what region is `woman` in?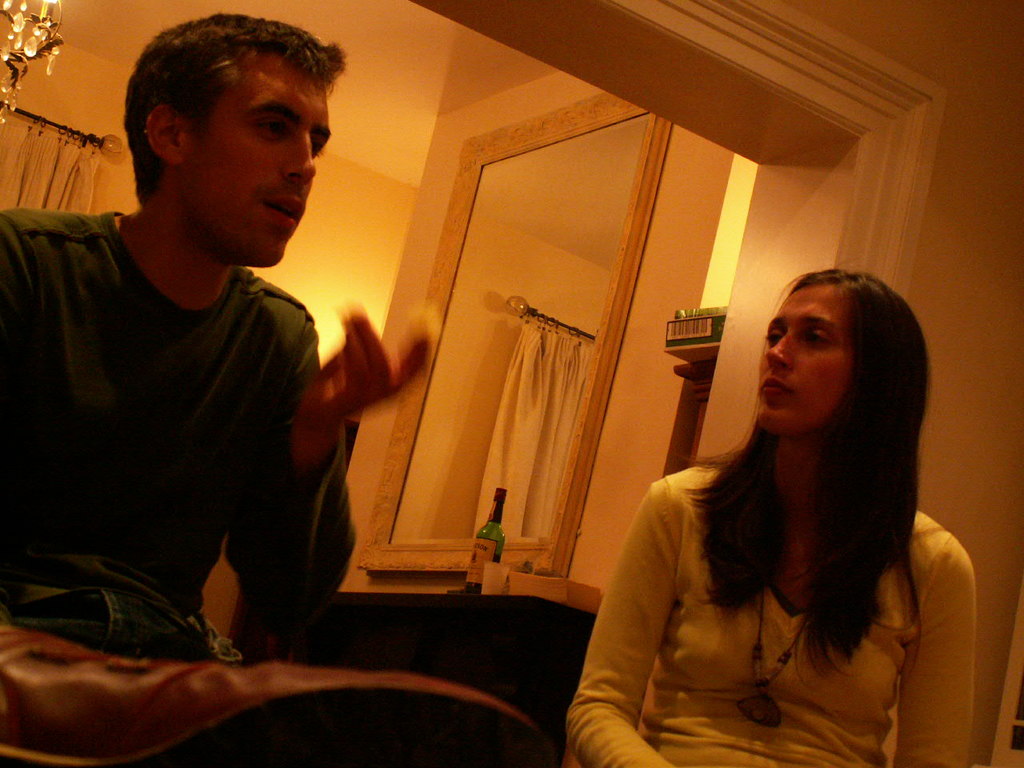
[588,262,956,767].
